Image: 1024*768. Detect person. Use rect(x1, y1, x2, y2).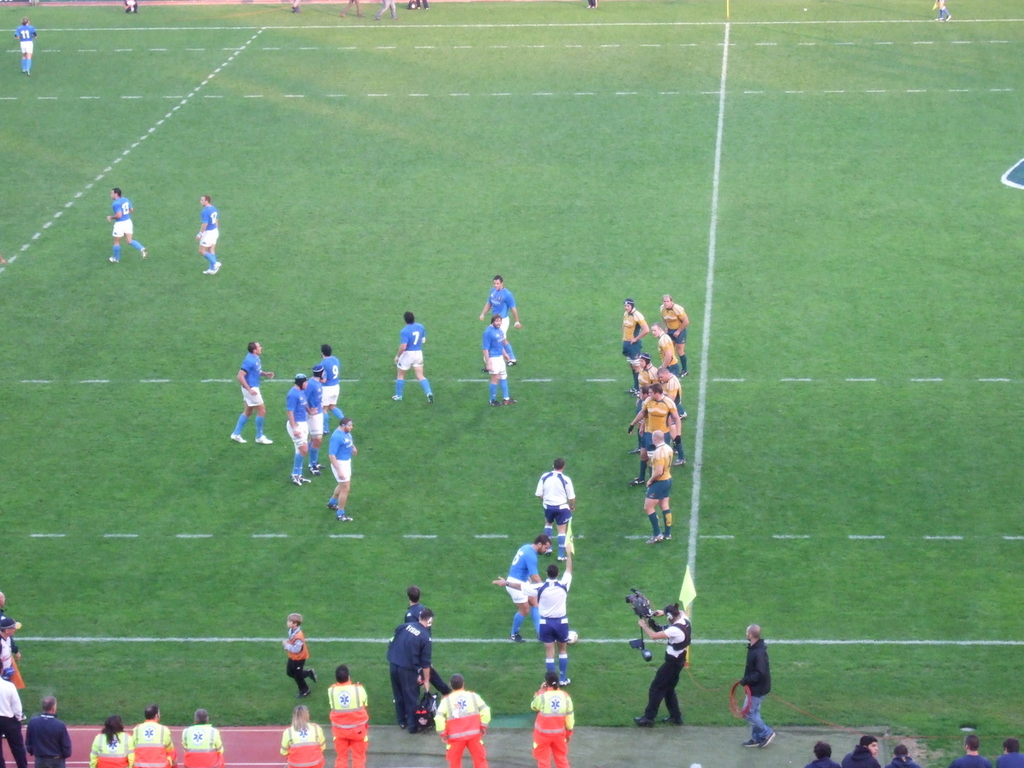
rect(343, 0, 363, 20).
